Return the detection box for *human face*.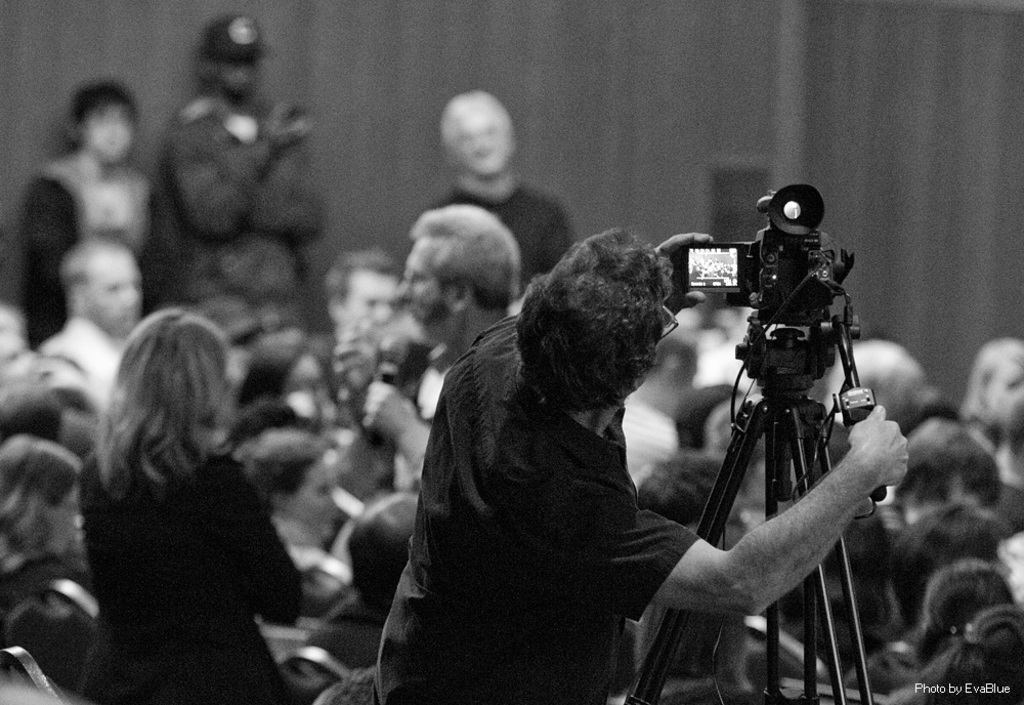
399:238:451:338.
